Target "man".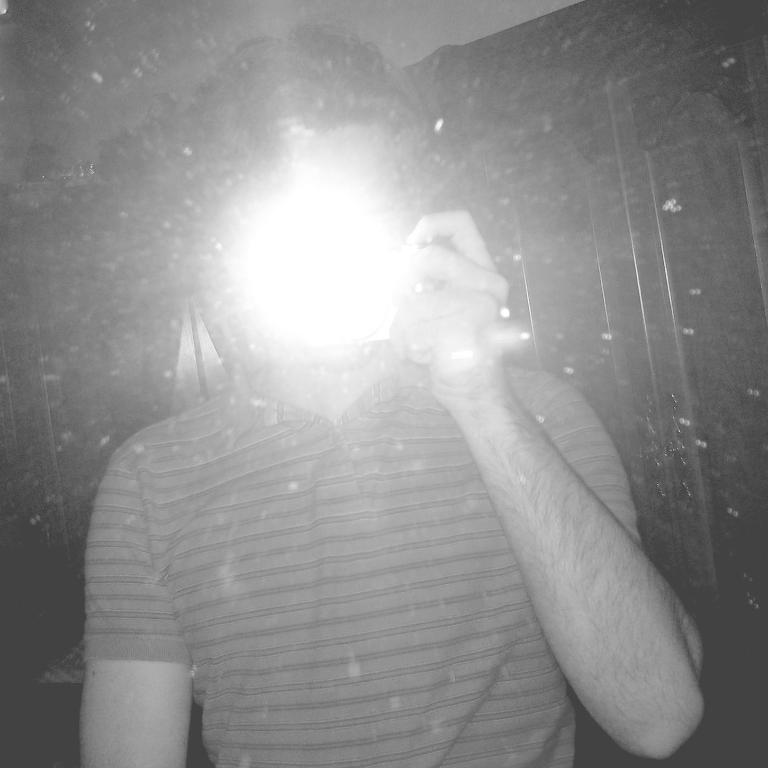
Target region: bbox(43, 0, 729, 767).
